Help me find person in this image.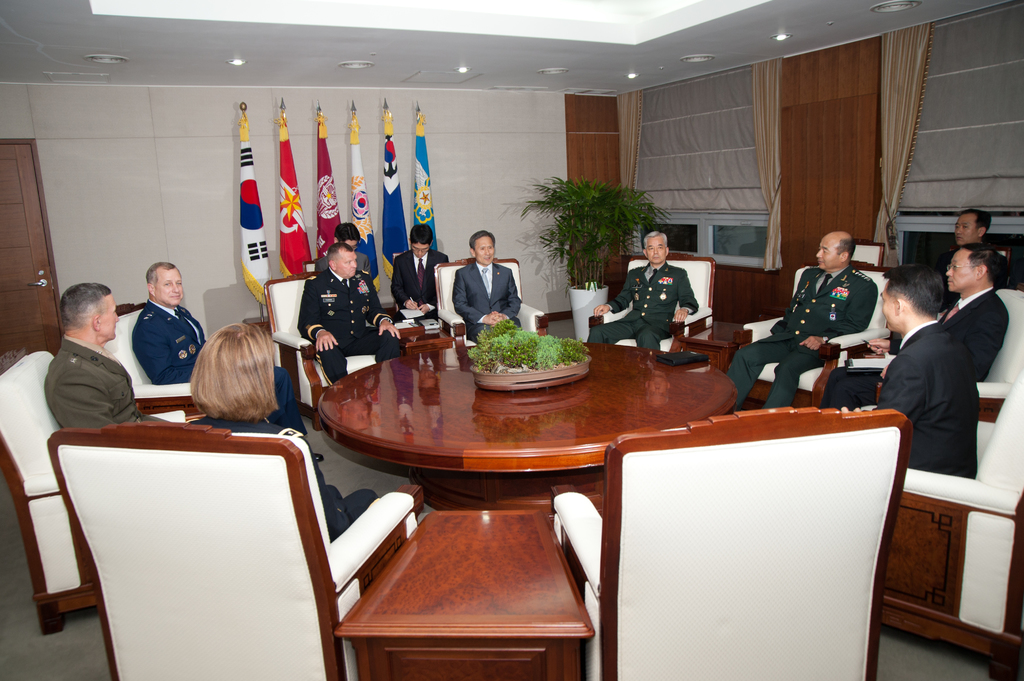
Found it: BBox(179, 321, 374, 548).
